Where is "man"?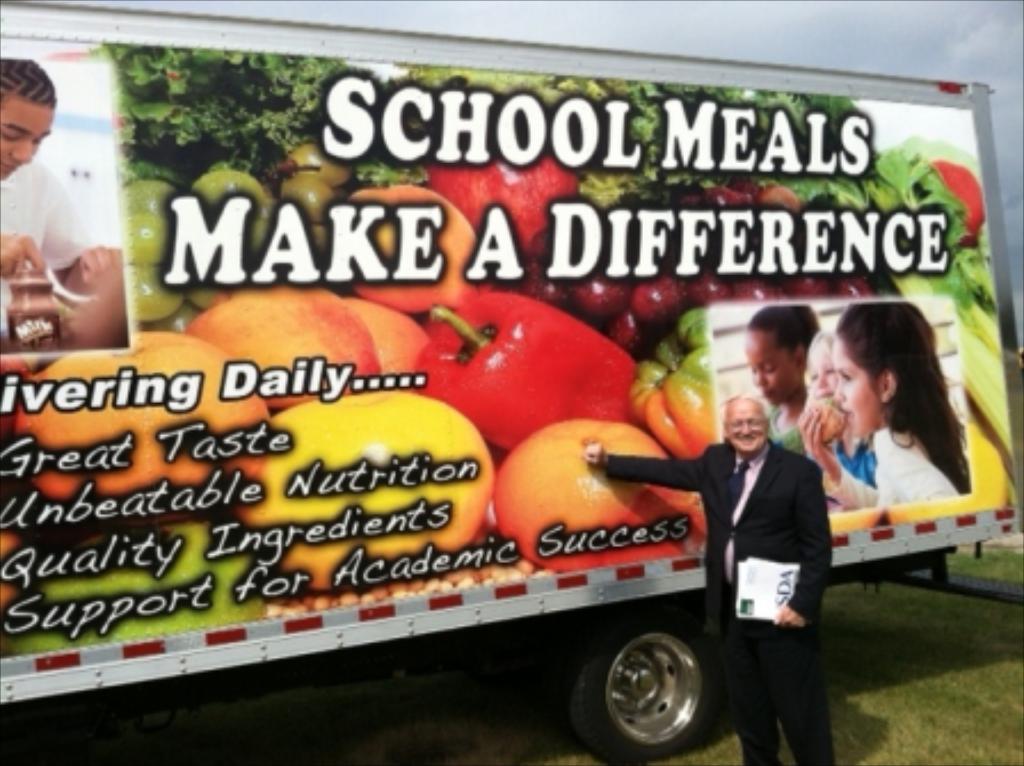
x1=0 y1=50 x2=112 y2=306.
